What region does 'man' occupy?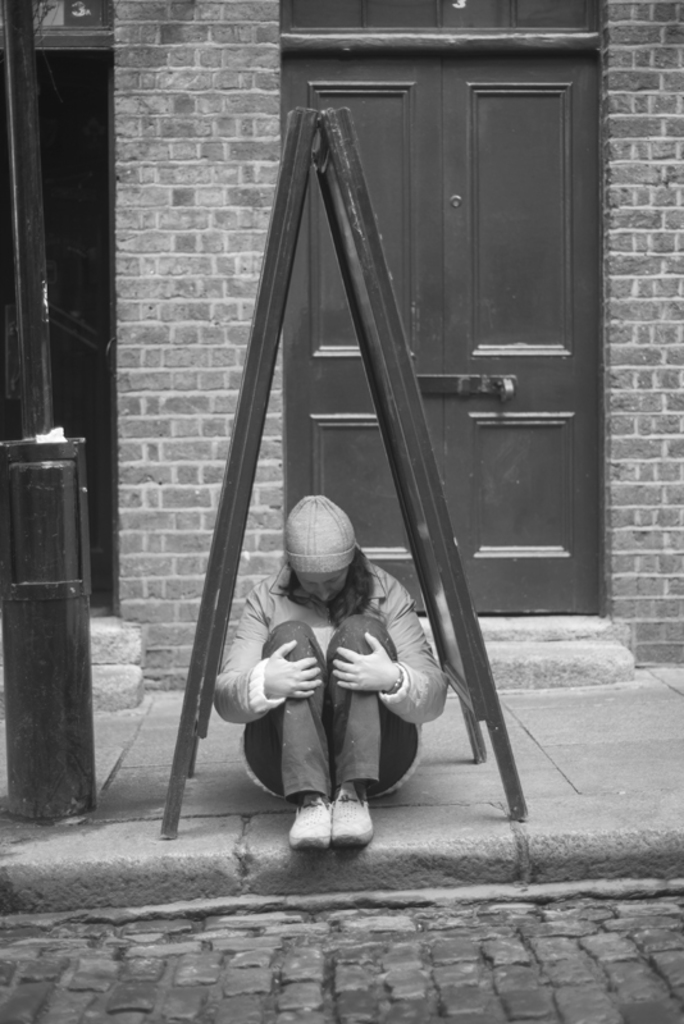
215:495:443:849.
